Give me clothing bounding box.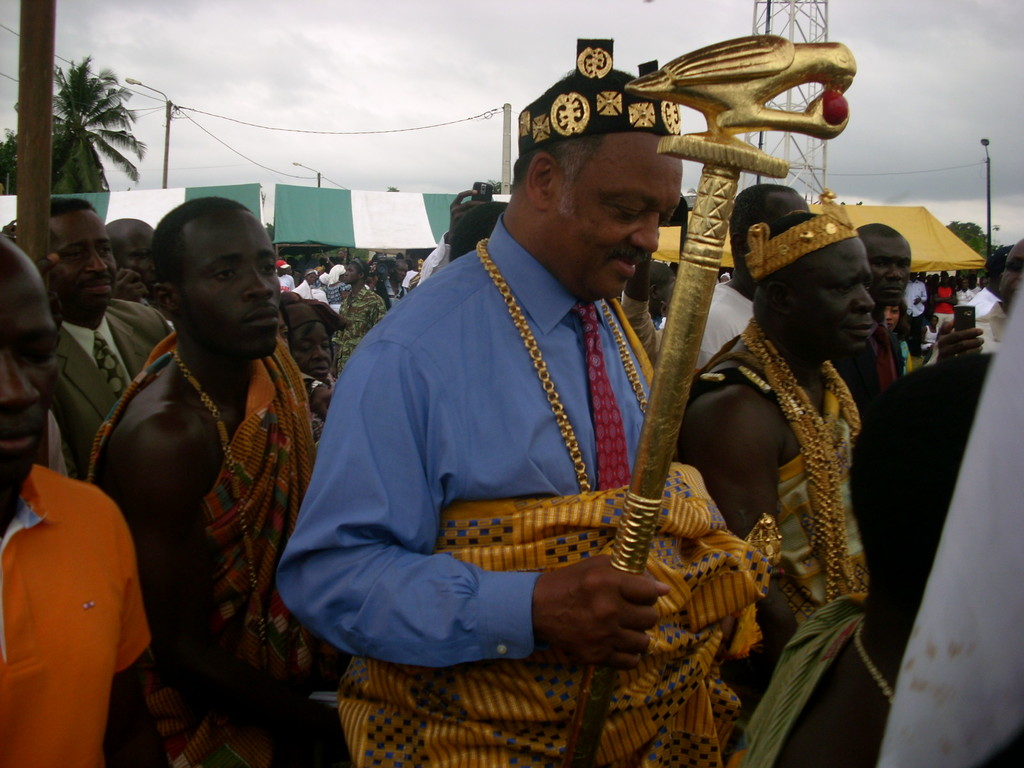
box(276, 214, 778, 767).
